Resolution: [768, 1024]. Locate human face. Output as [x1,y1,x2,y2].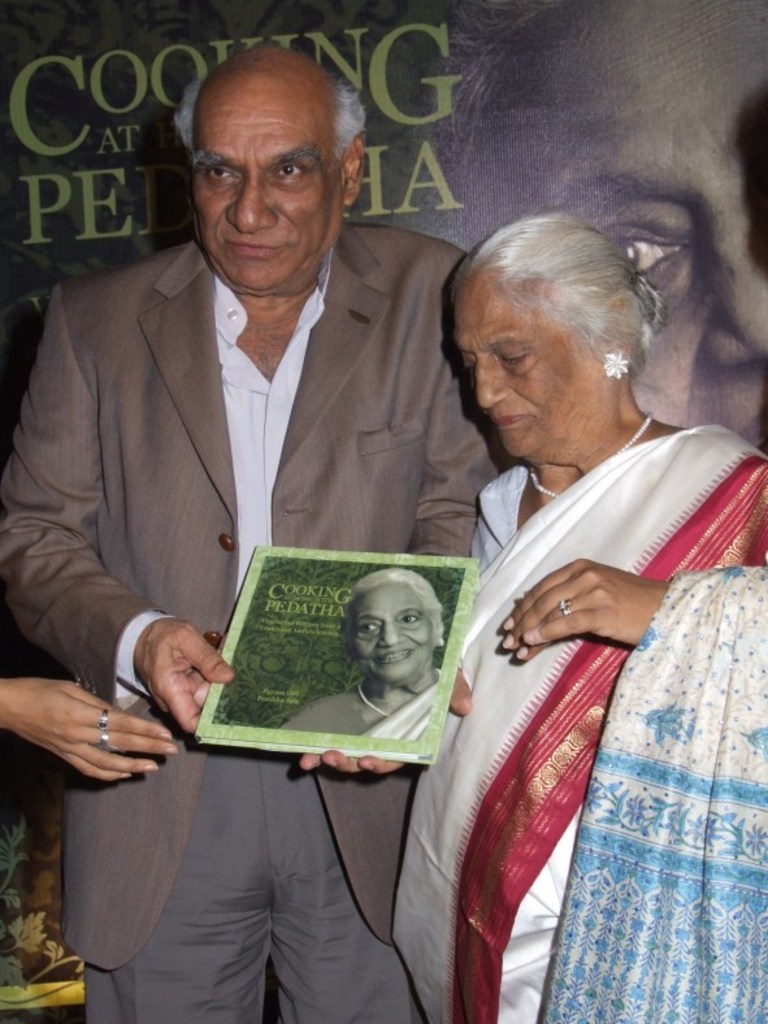
[359,583,439,685].
